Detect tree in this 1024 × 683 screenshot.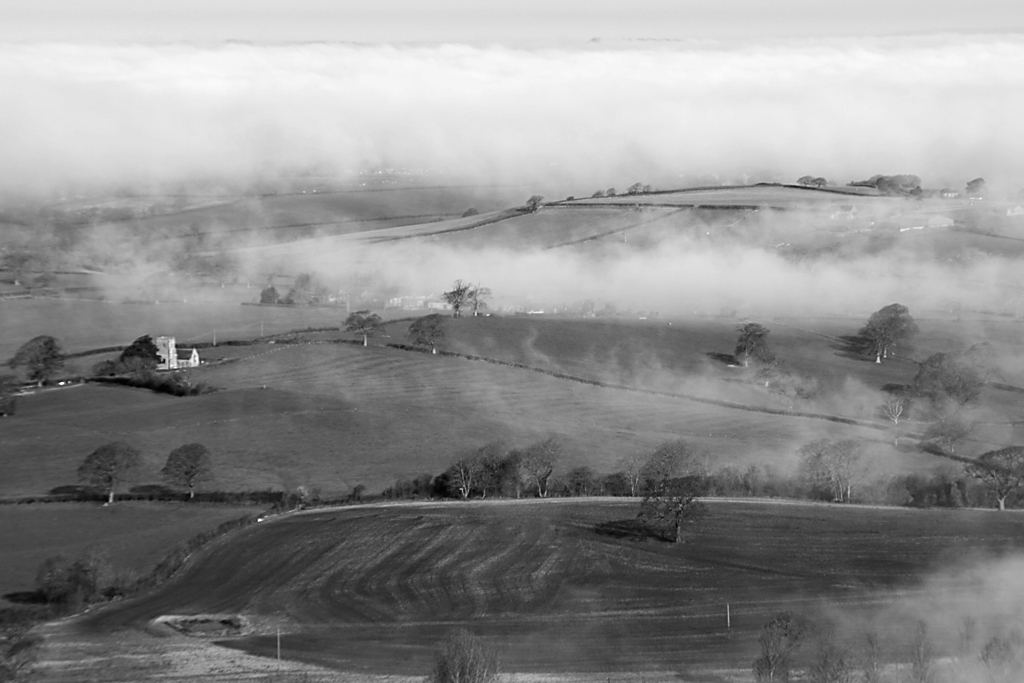
Detection: 809/177/829/191.
